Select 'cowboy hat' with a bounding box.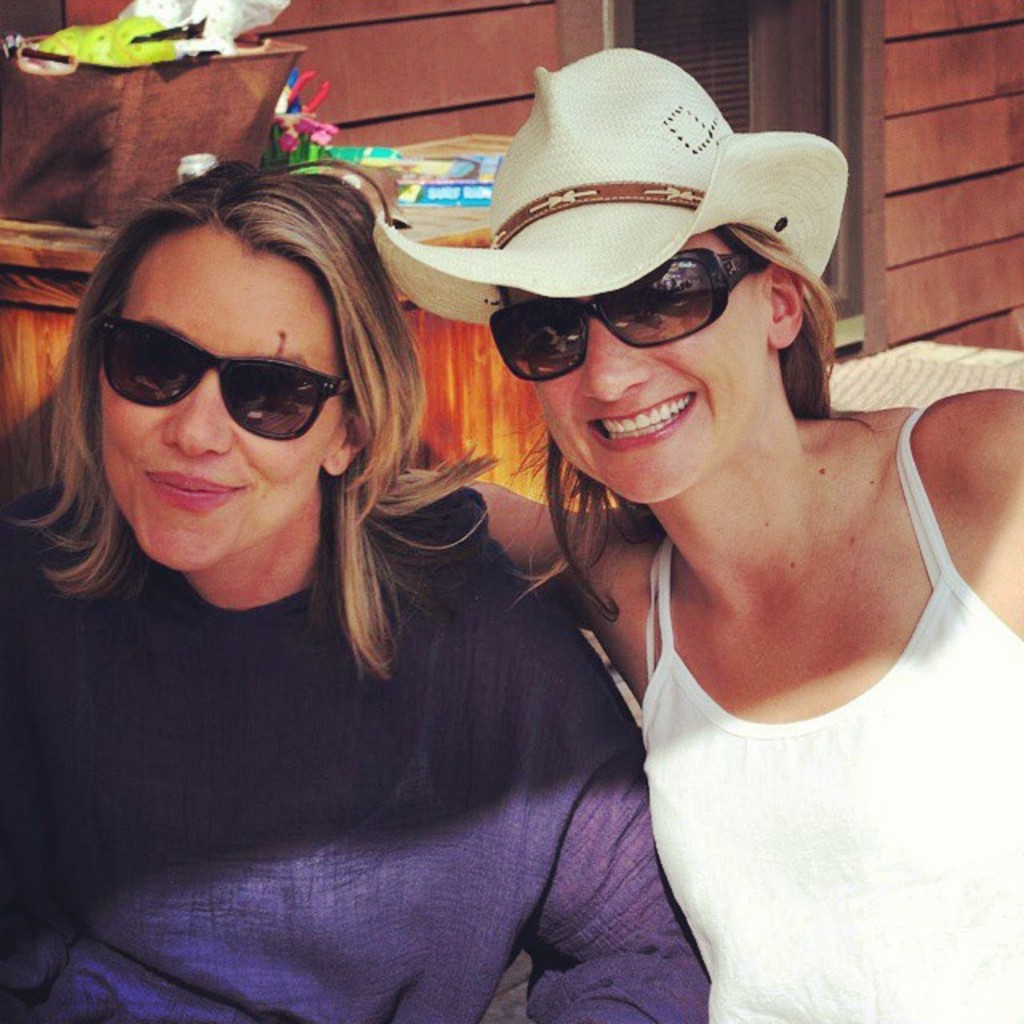
373, 40, 858, 333.
